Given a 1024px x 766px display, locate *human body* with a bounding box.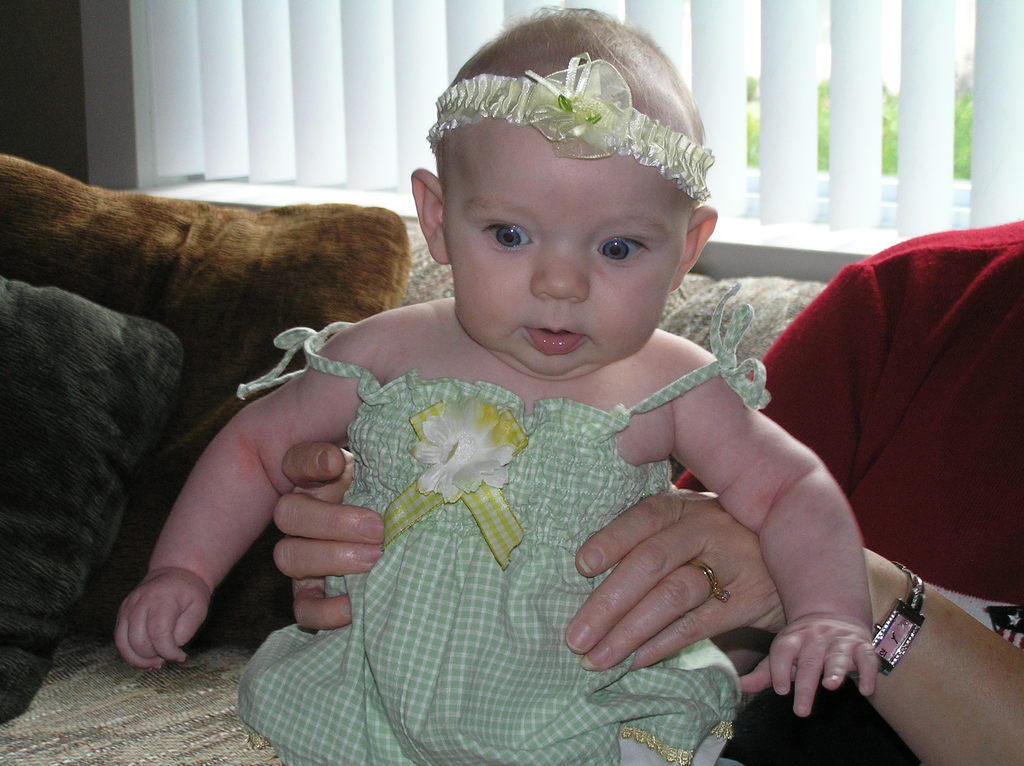
Located: bbox(280, 214, 1023, 765).
